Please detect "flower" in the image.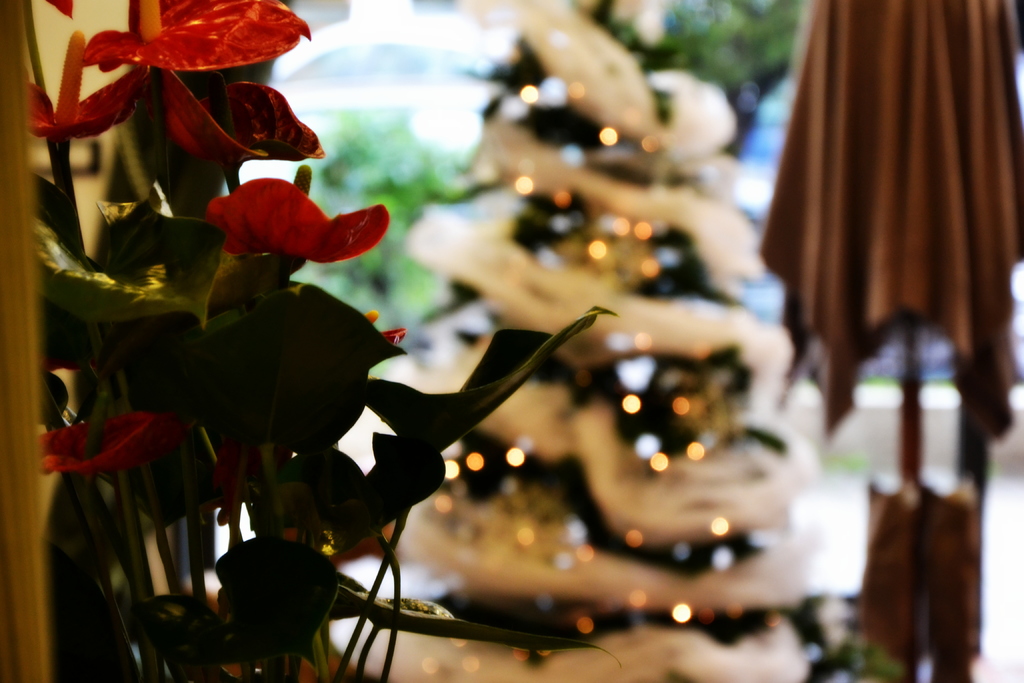
rect(20, 0, 335, 177).
